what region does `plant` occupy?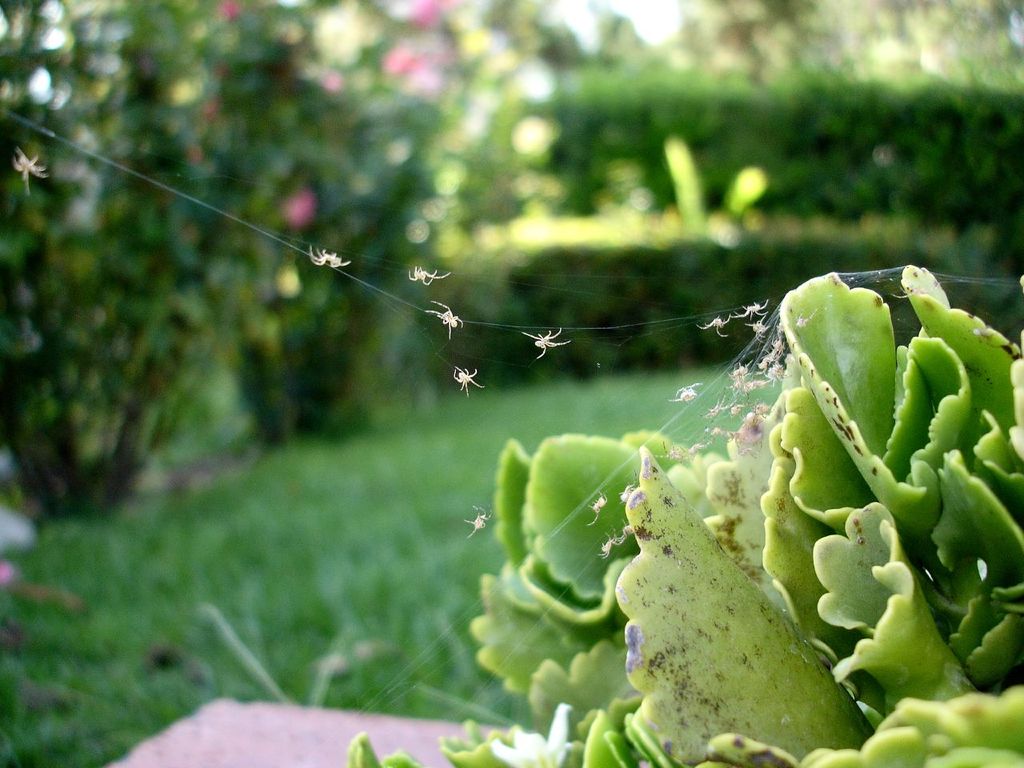
{"x1": 346, "y1": 269, "x2": 1023, "y2": 767}.
